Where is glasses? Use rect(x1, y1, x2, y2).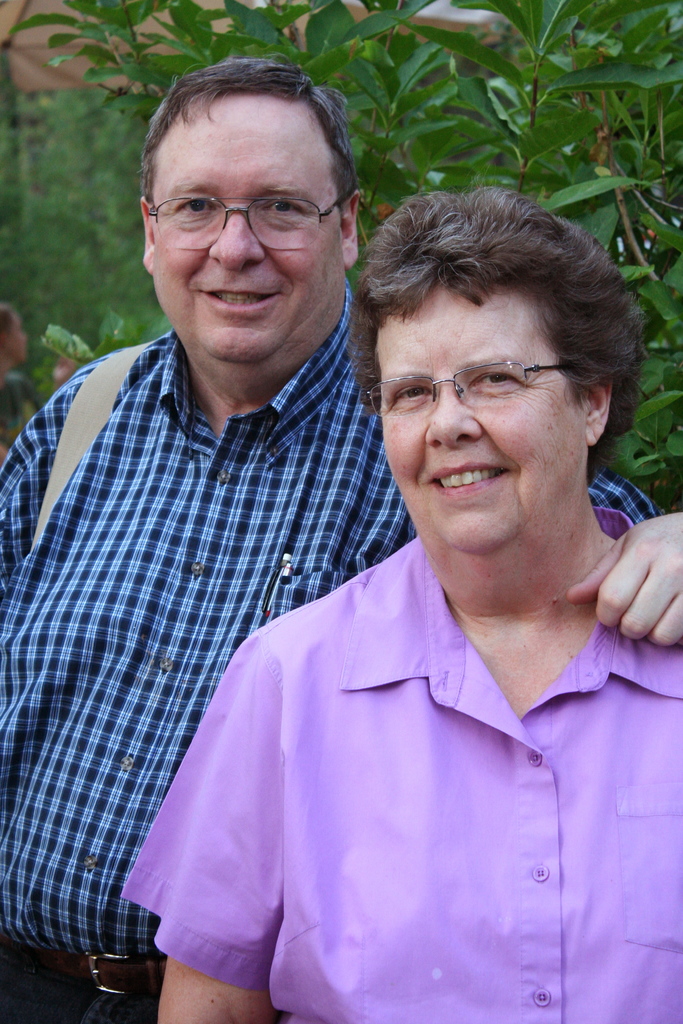
rect(375, 348, 608, 416).
